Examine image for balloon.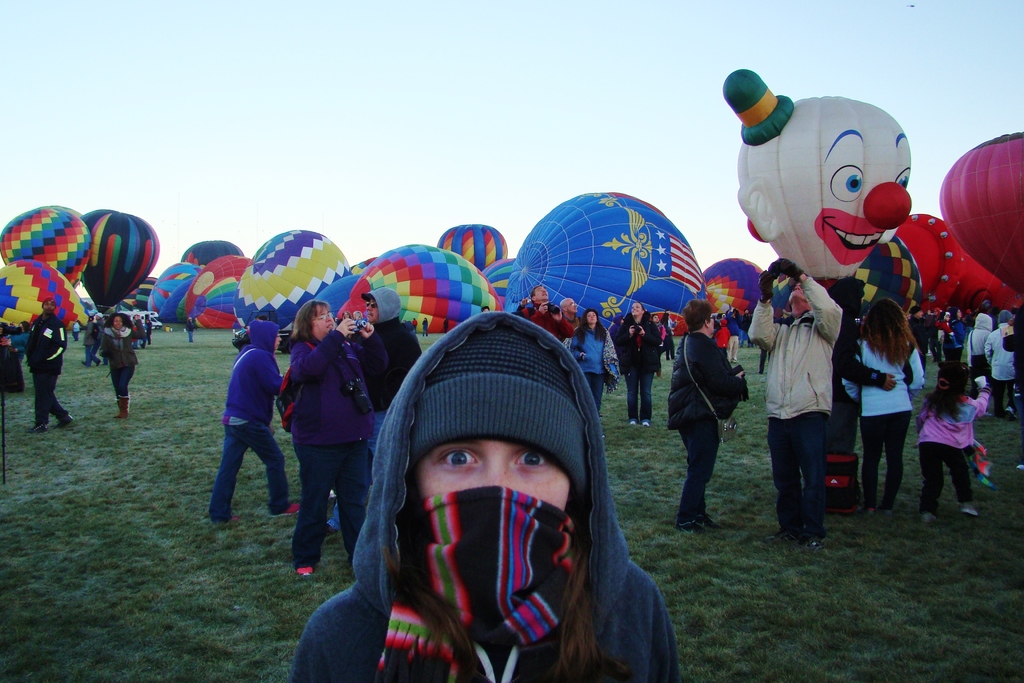
Examination result: crop(149, 259, 198, 324).
